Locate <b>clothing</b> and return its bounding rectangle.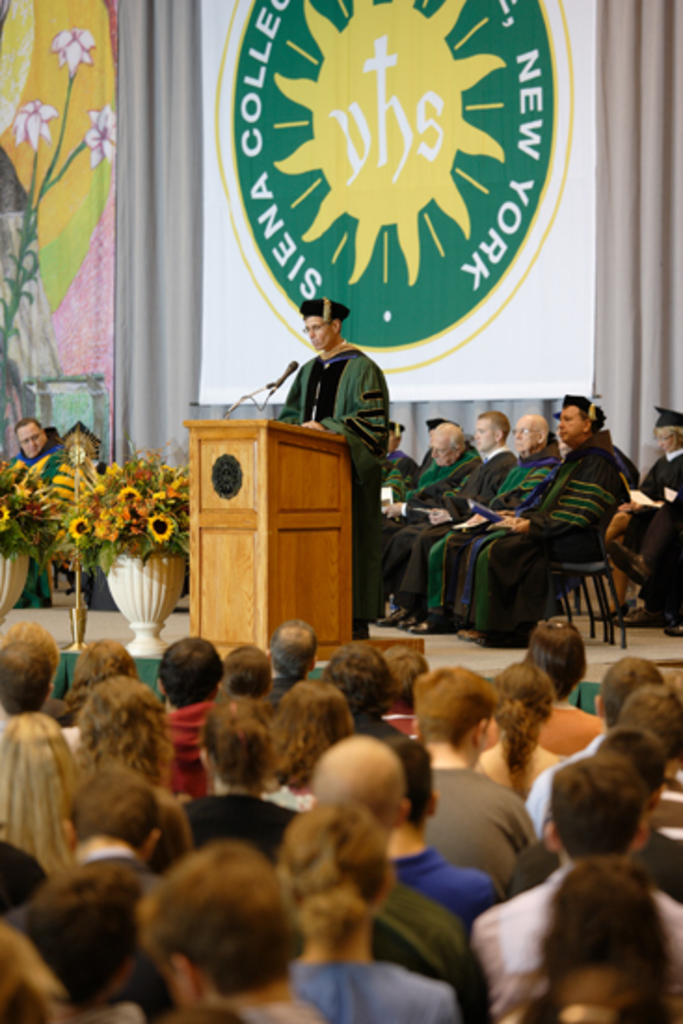
region(147, 784, 194, 873).
